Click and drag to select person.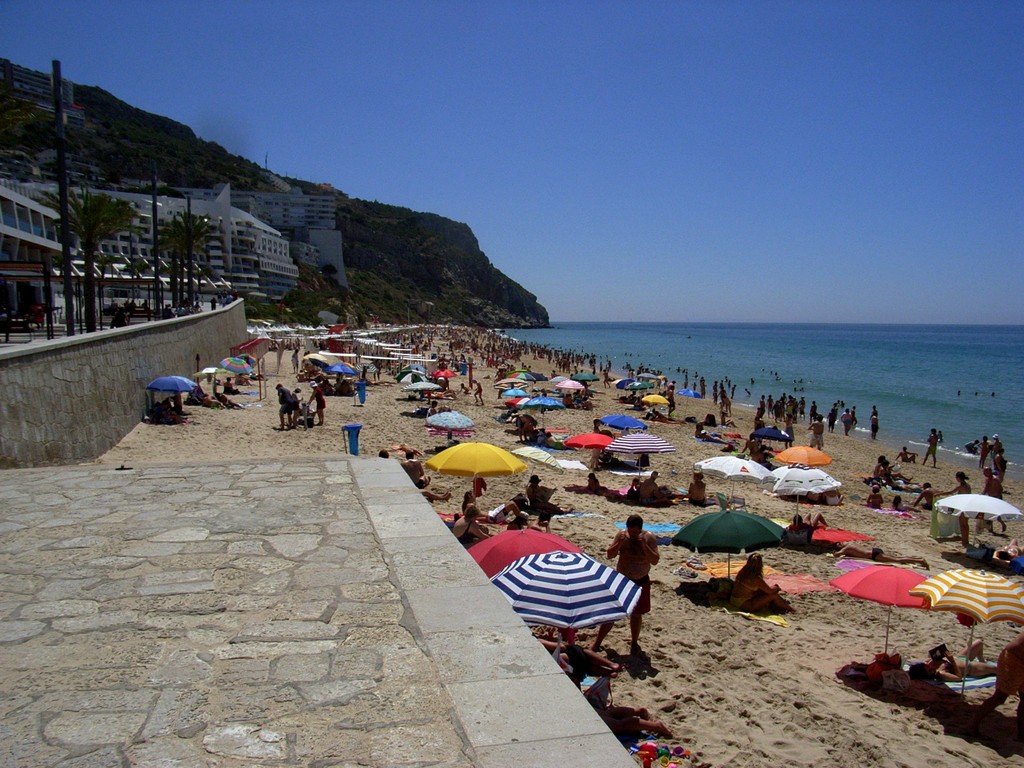
Selection: left=730, top=550, right=804, bottom=614.
